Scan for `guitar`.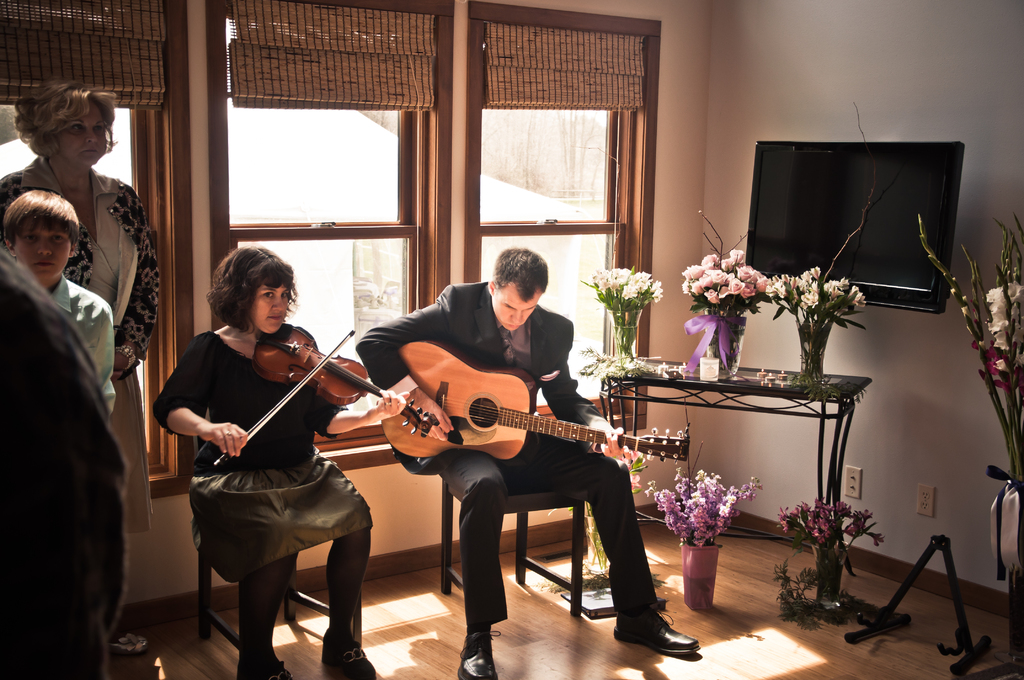
Scan result: region(380, 340, 689, 465).
